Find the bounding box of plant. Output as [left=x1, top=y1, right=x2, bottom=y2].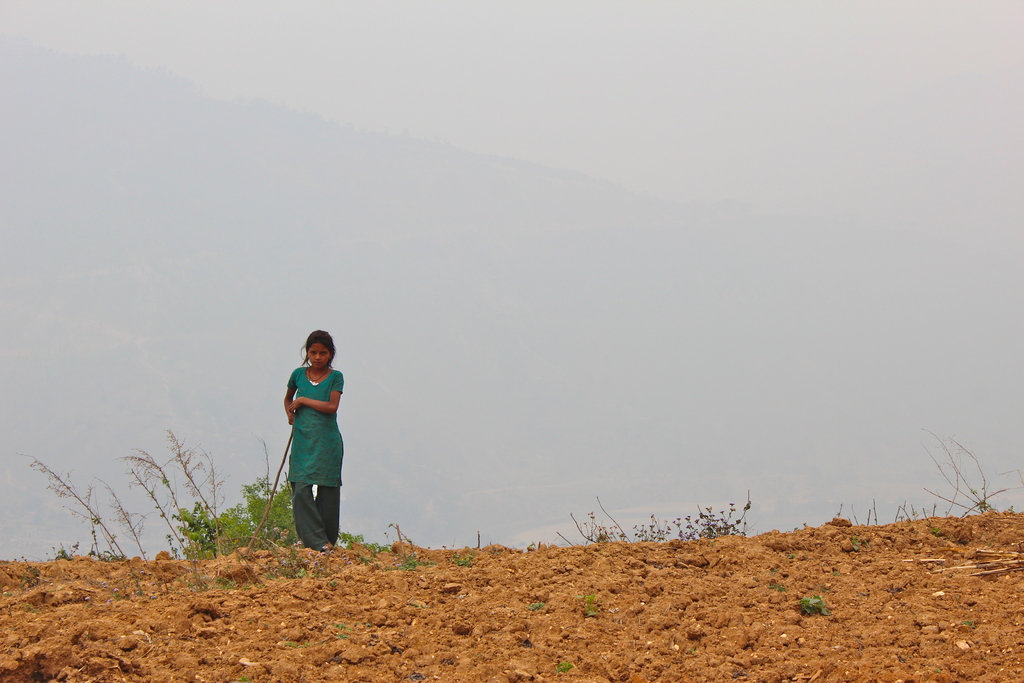
[left=396, top=552, right=434, bottom=572].
